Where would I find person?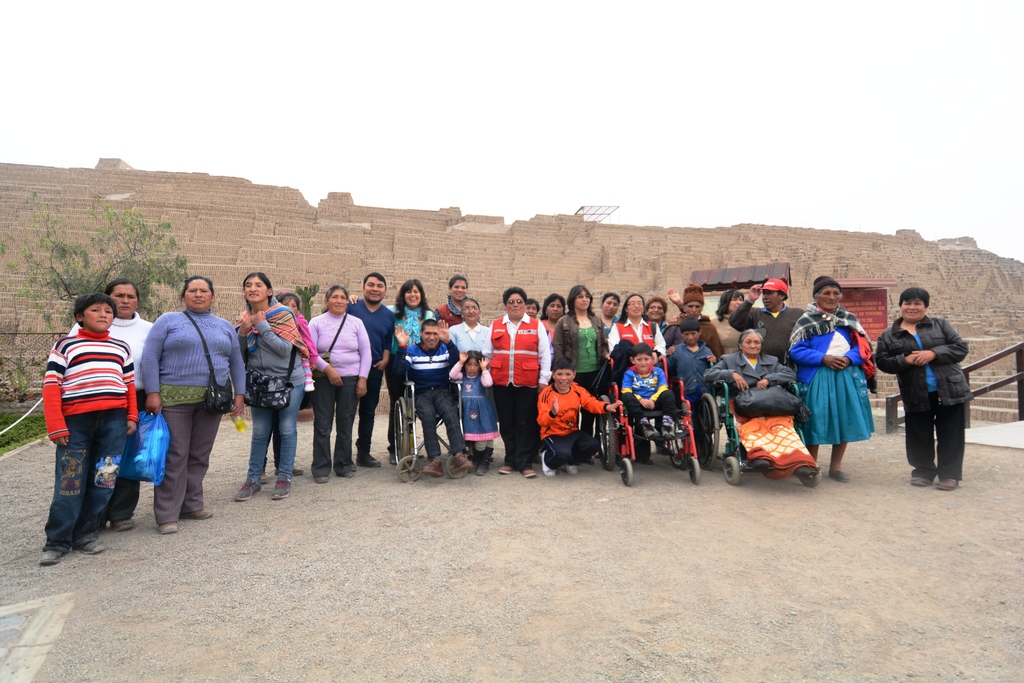
At box=[481, 281, 559, 477].
